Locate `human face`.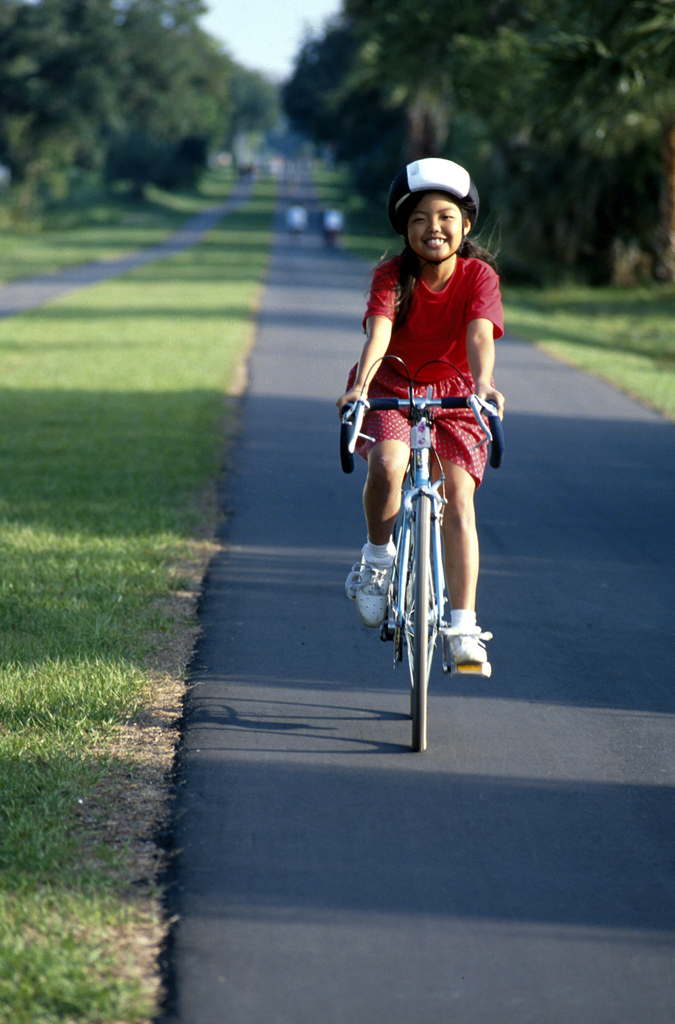
Bounding box: <box>407,196,463,259</box>.
